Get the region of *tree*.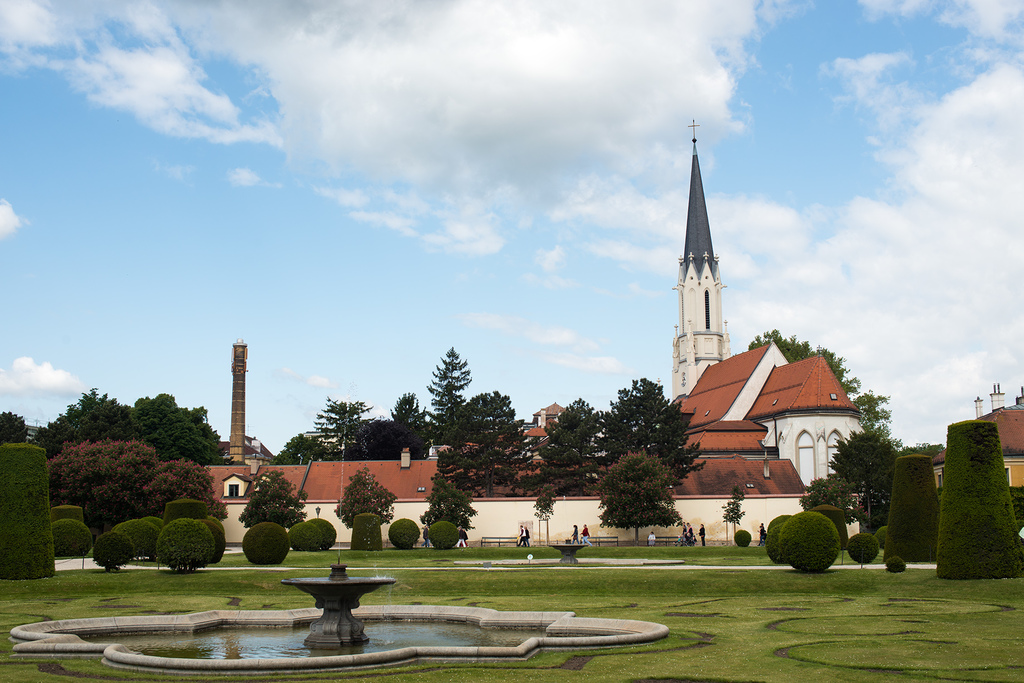
l=354, t=511, r=380, b=547.
